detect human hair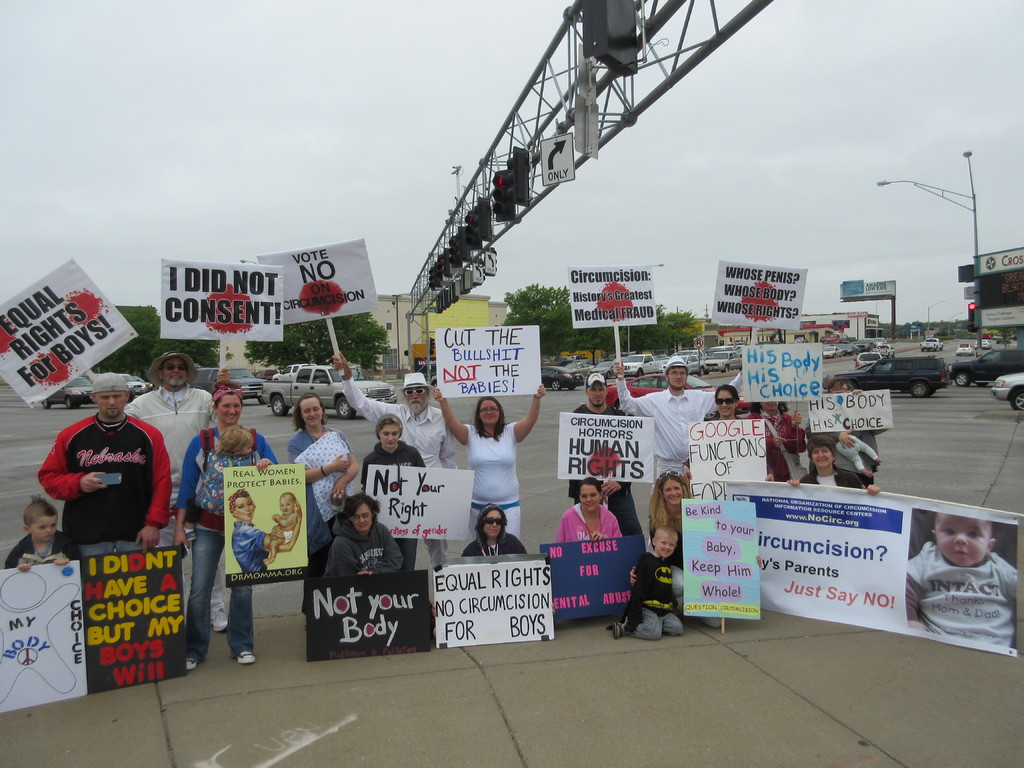
[670,365,687,373]
